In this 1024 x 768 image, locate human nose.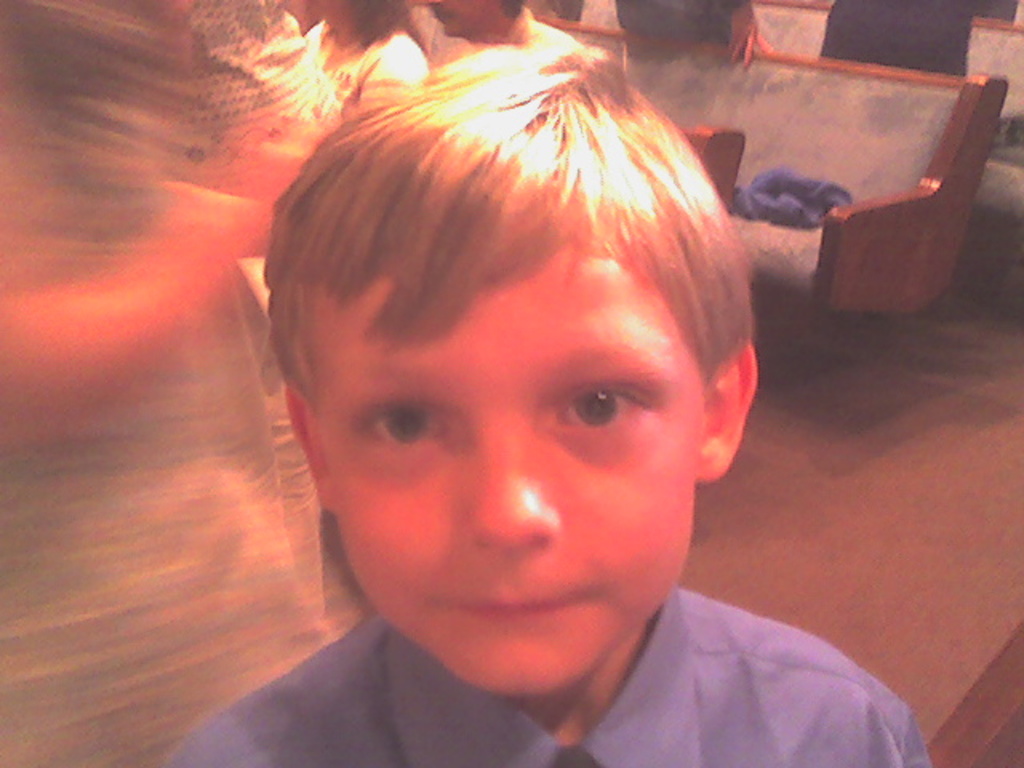
Bounding box: [456,442,560,560].
